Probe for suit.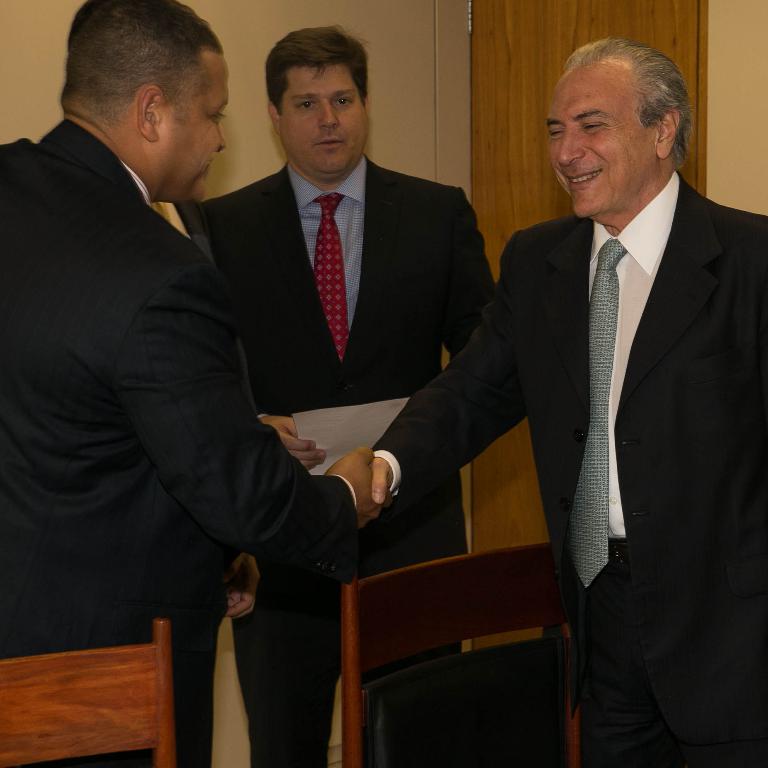
Probe result: BBox(439, 45, 762, 752).
